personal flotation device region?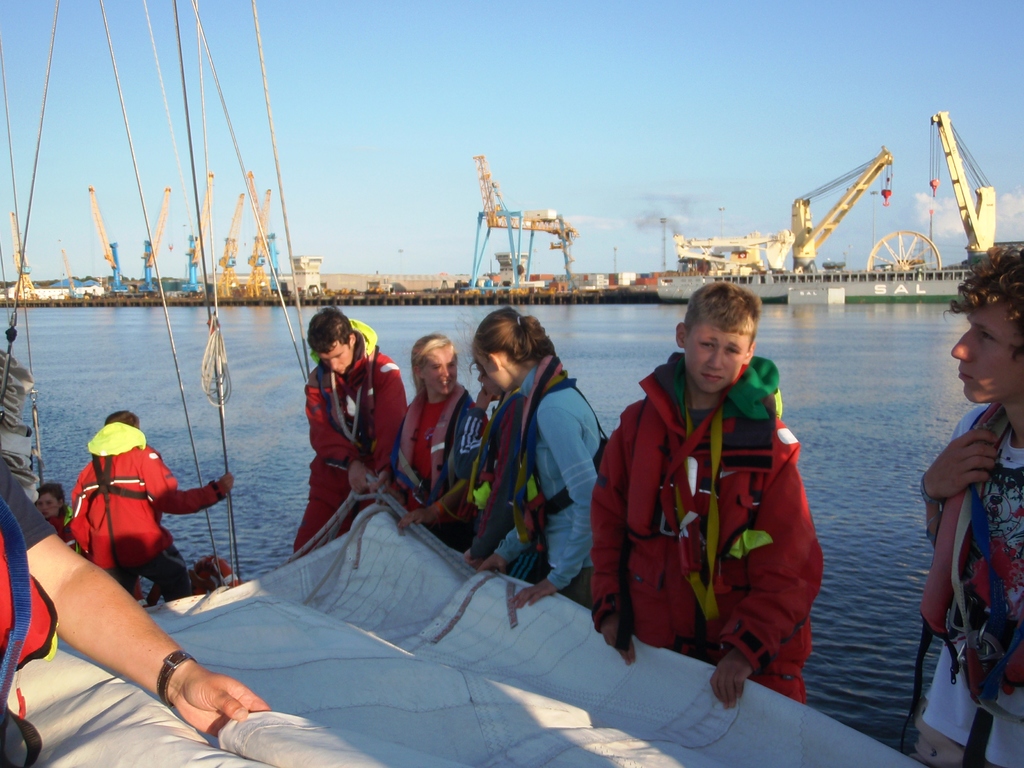
box=[611, 348, 787, 558]
